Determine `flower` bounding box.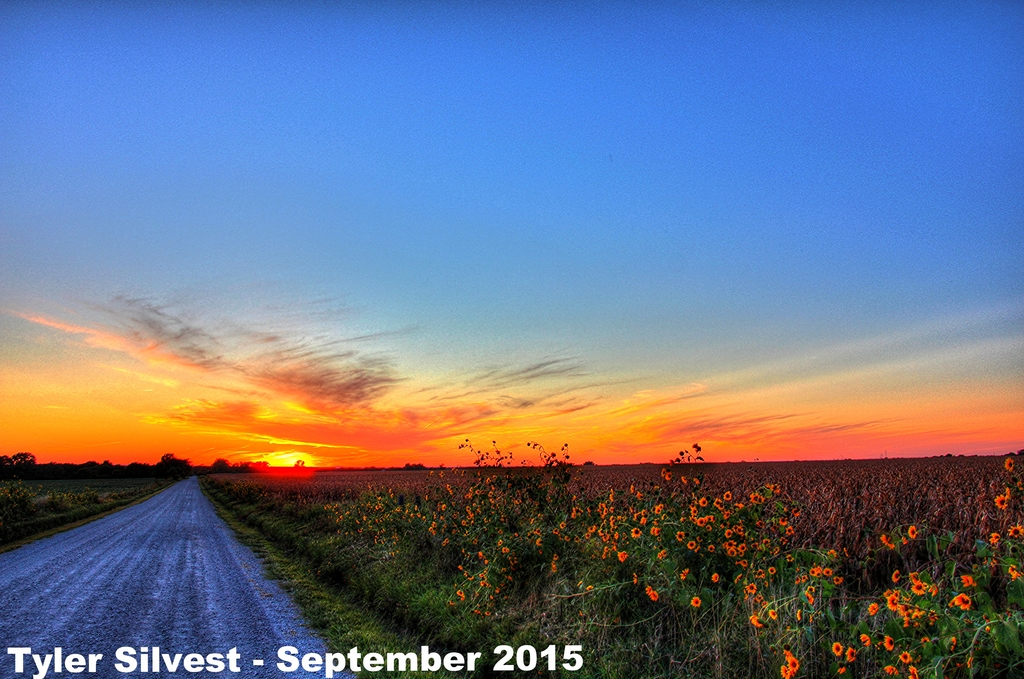
Determined: box(906, 581, 922, 594).
